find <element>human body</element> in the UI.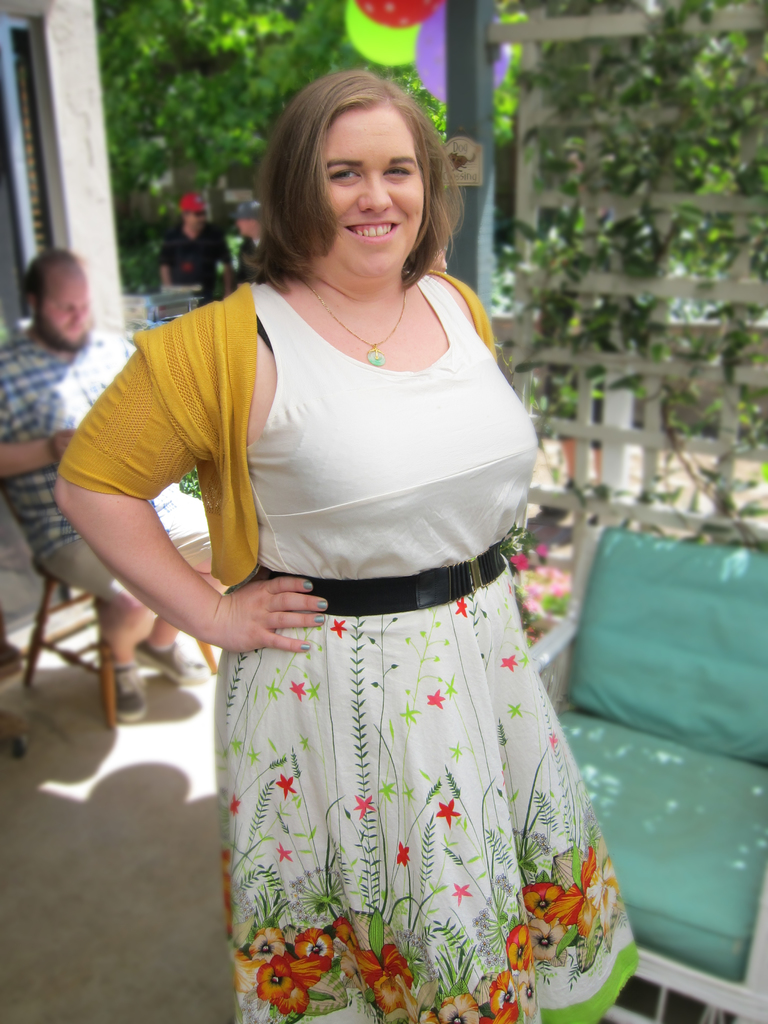
UI element at <box>157,234,239,300</box>.
